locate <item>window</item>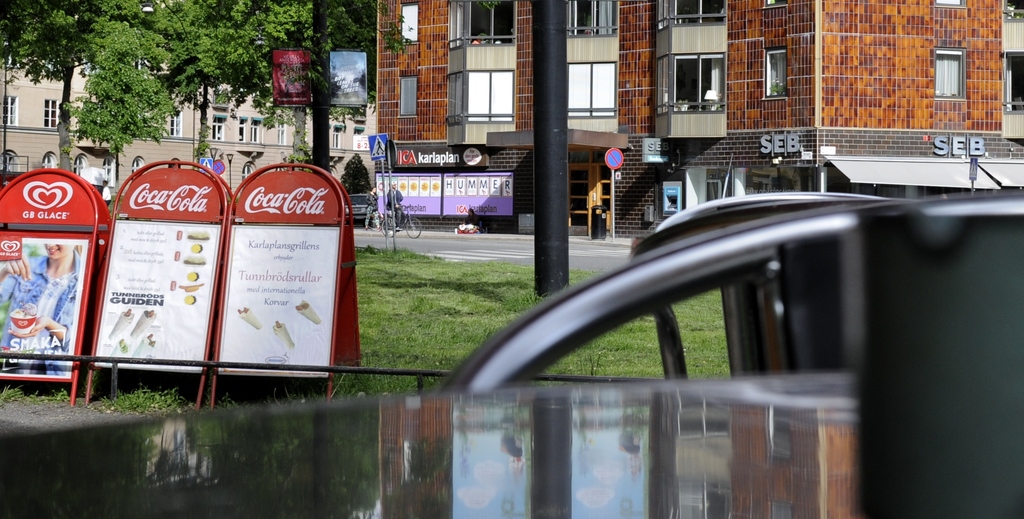
[275, 119, 289, 149]
